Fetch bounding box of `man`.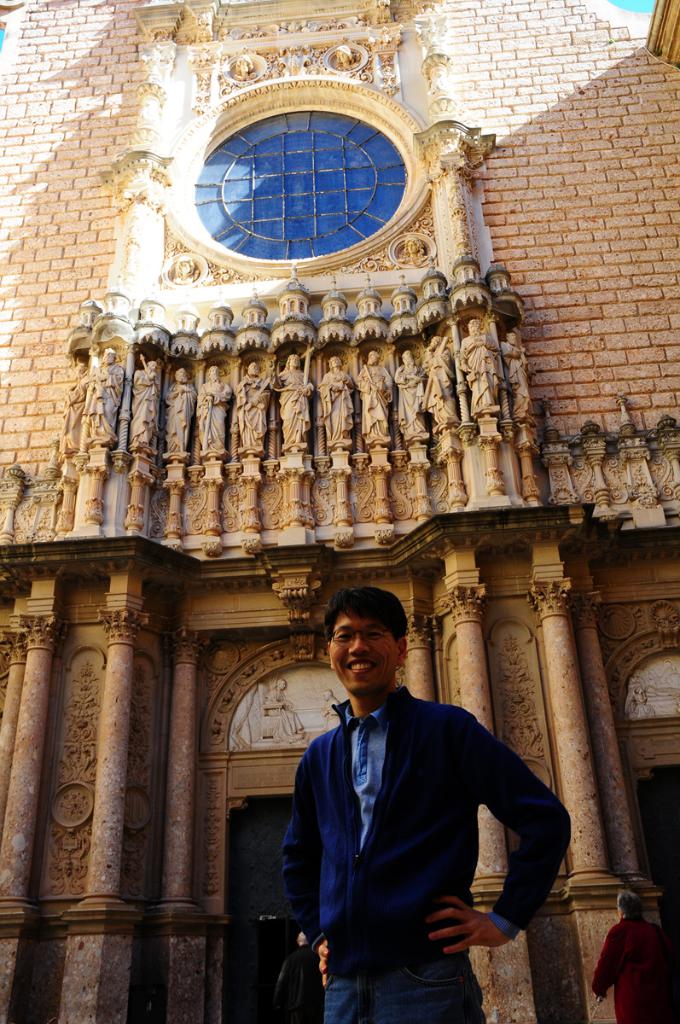
Bbox: [589,884,679,1023].
